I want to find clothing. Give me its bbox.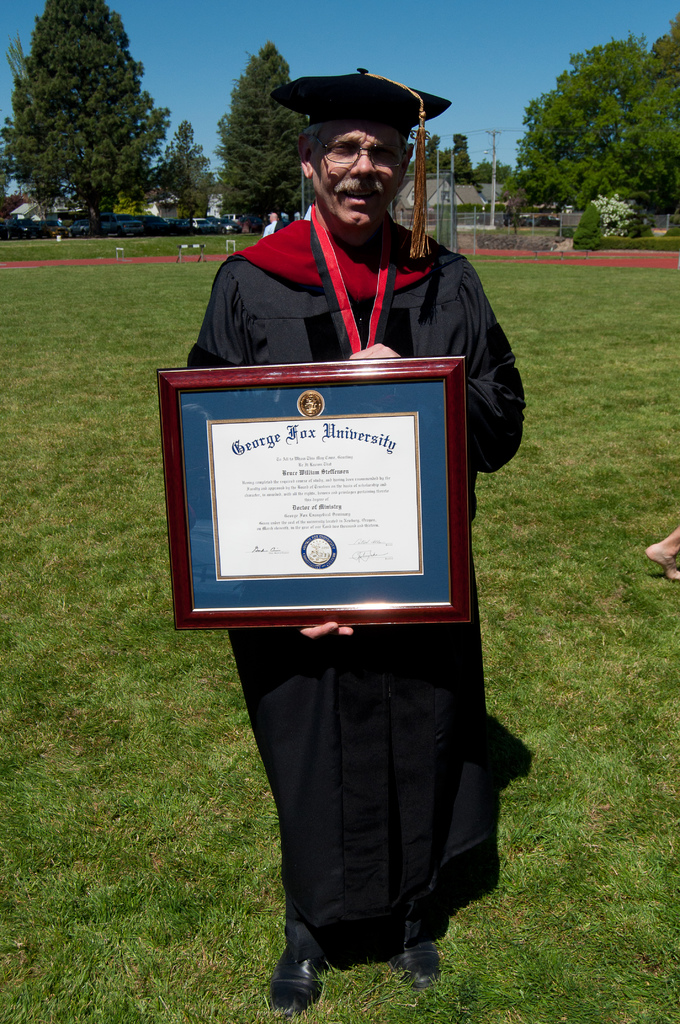
<bbox>195, 207, 519, 970</bbox>.
